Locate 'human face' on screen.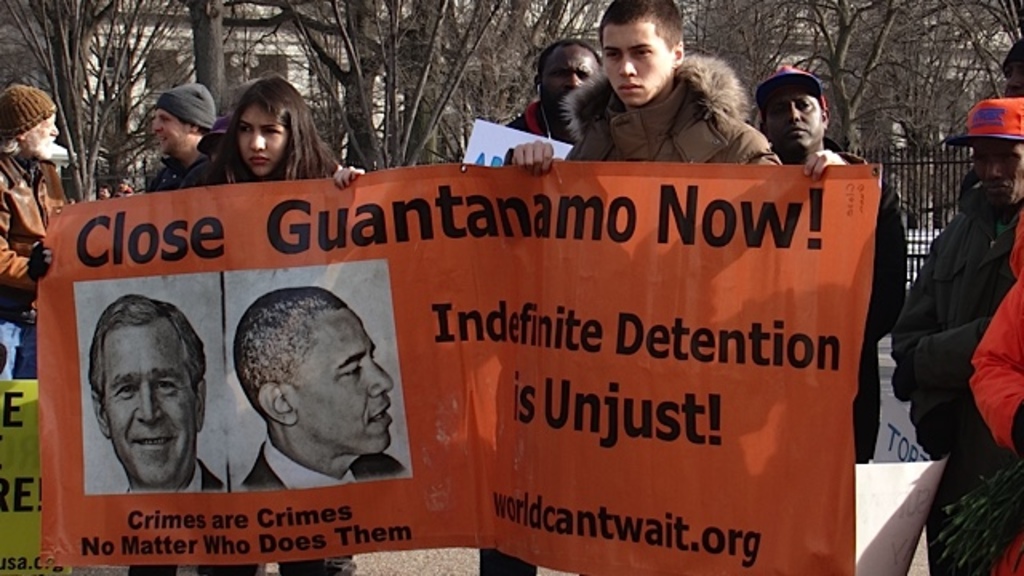
On screen at [x1=238, y1=102, x2=290, y2=178].
